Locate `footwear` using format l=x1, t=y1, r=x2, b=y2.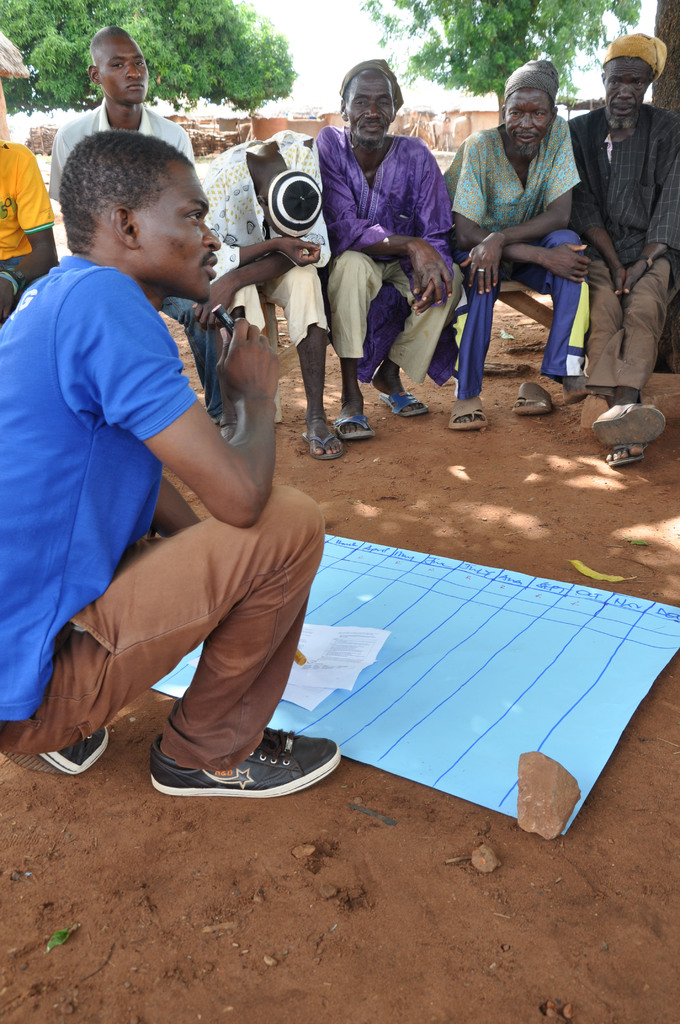
l=331, t=417, r=376, b=444.
